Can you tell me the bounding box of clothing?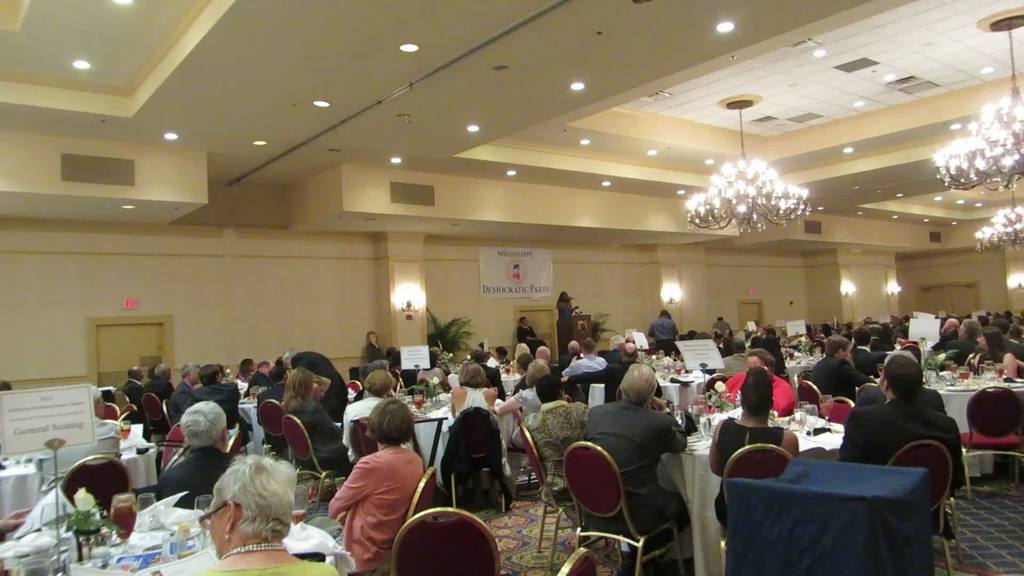
(453, 384, 506, 414).
